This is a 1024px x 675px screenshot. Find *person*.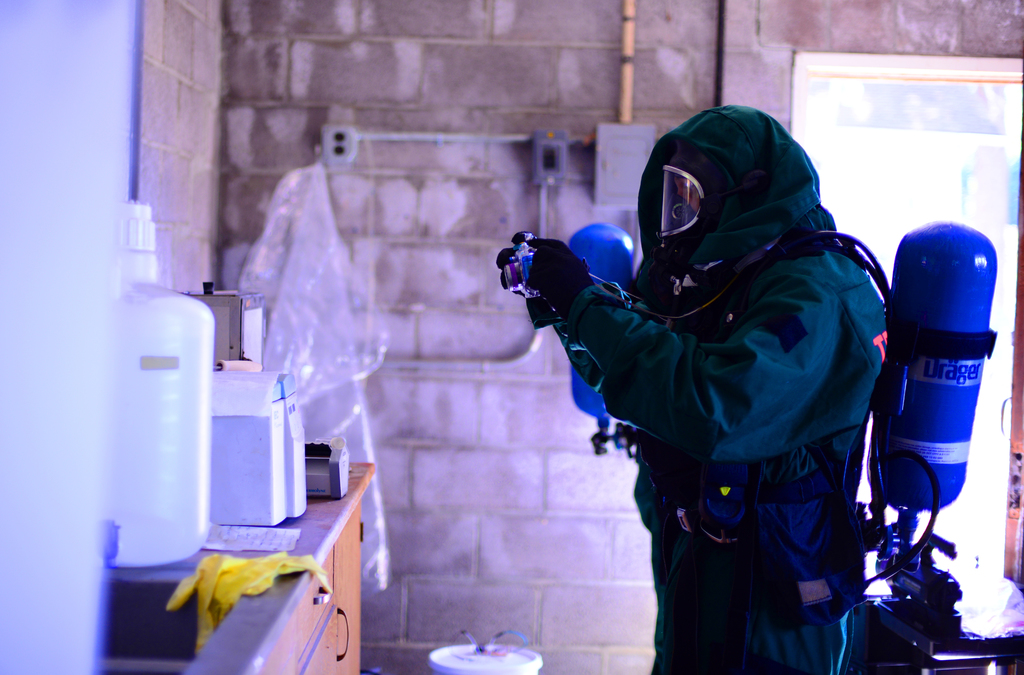
Bounding box: 519:90:908:674.
